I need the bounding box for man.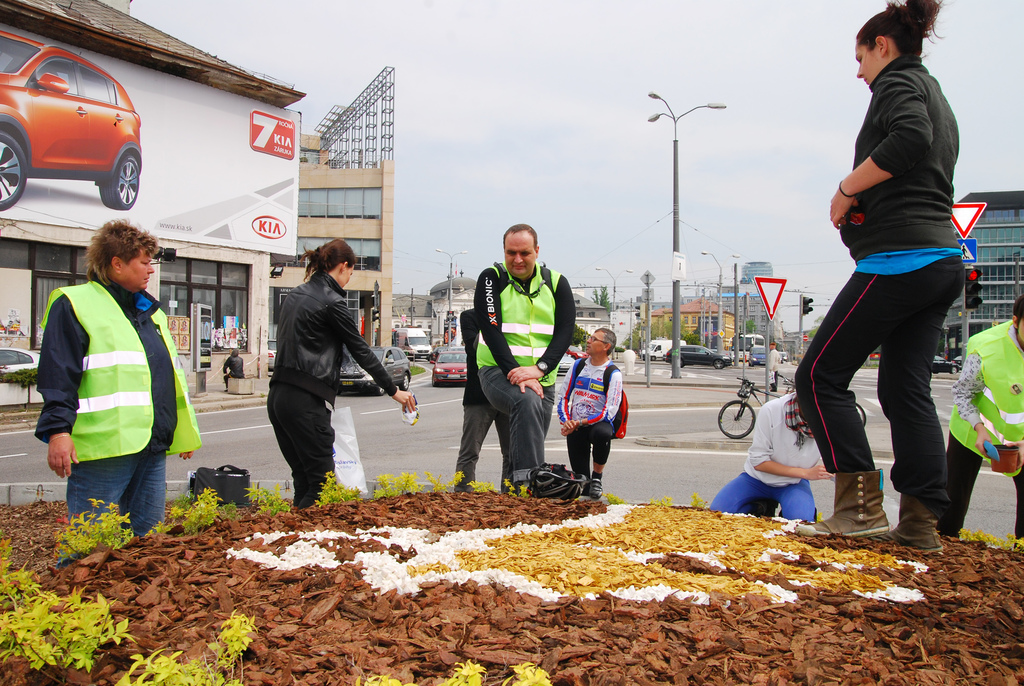
Here it is: BBox(444, 306, 531, 493).
